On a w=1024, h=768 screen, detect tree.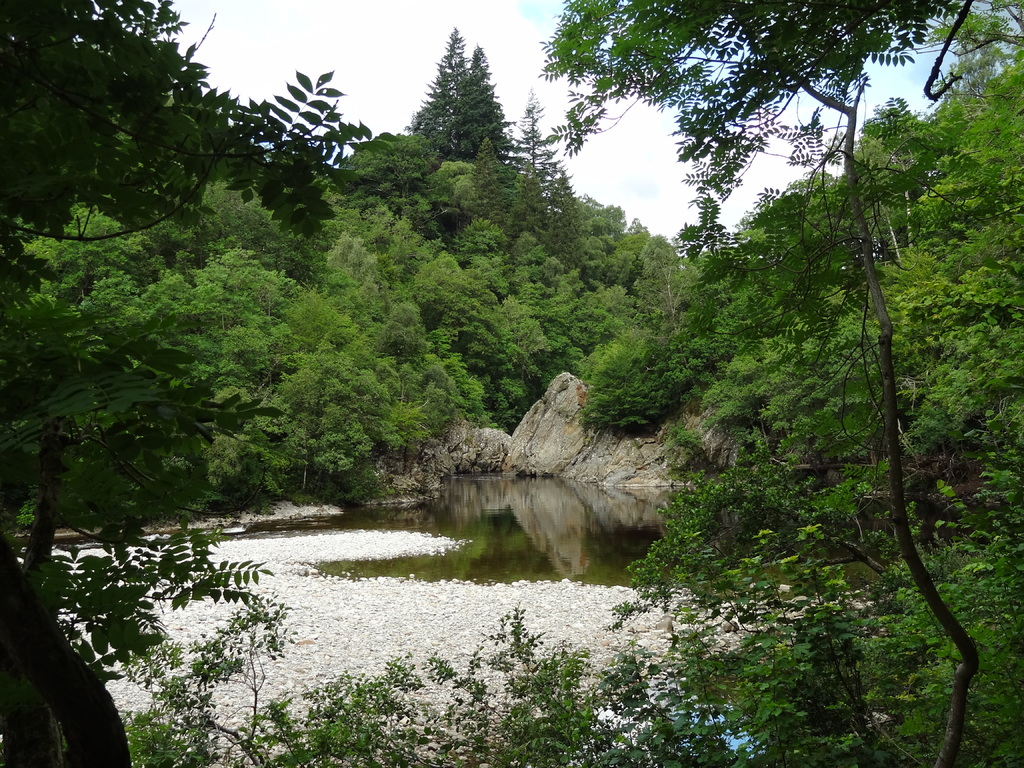
BBox(687, 186, 889, 531).
